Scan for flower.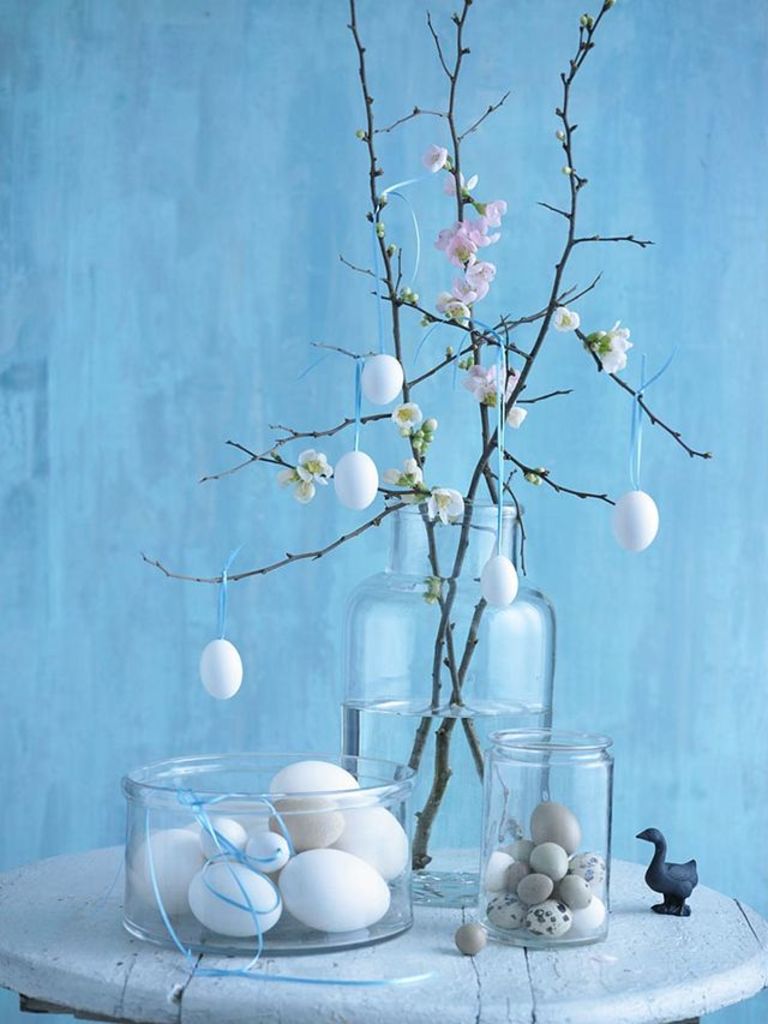
Scan result: box=[390, 401, 424, 427].
